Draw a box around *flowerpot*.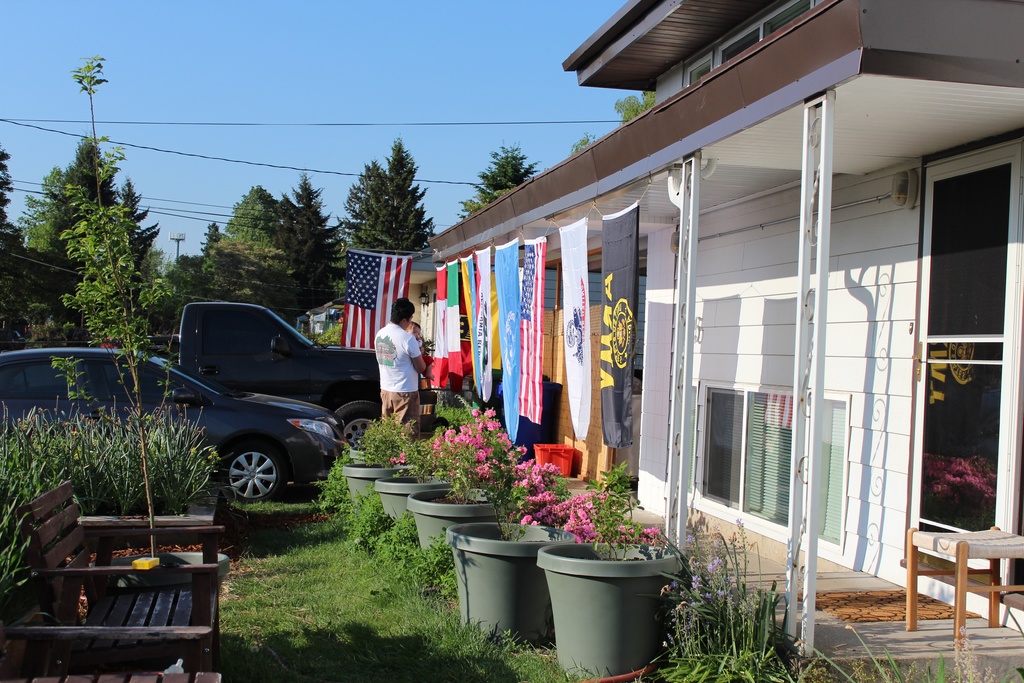
select_region(84, 551, 230, 609).
